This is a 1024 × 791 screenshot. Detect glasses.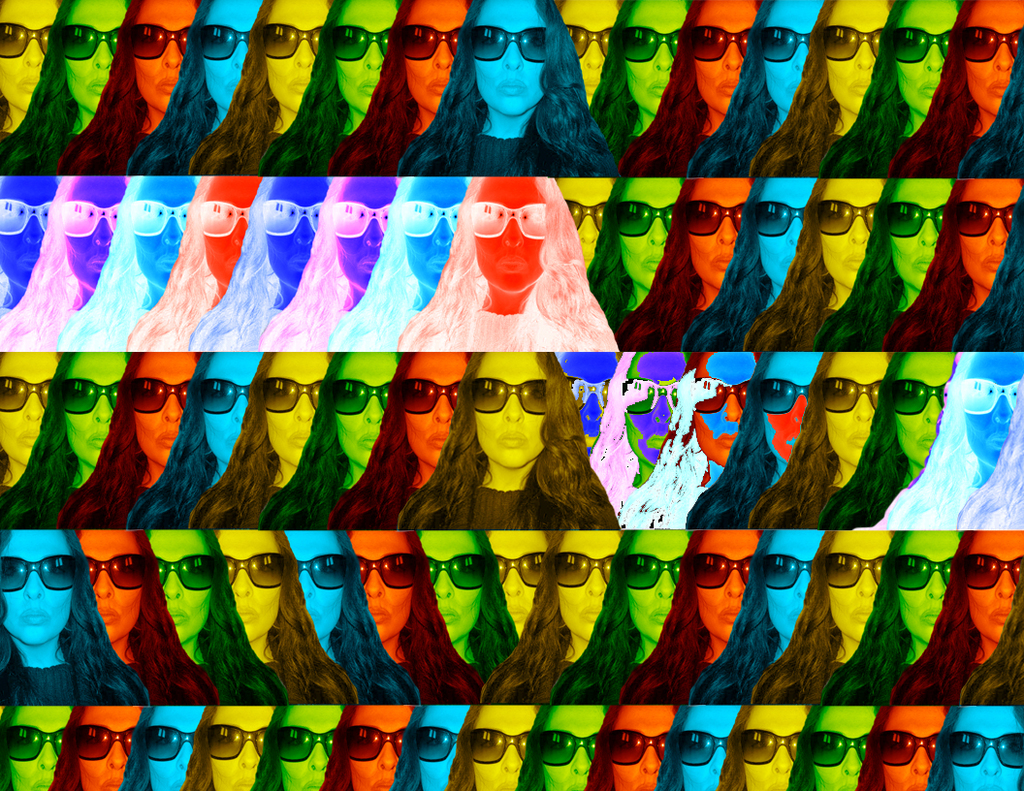
50, 22, 121, 63.
